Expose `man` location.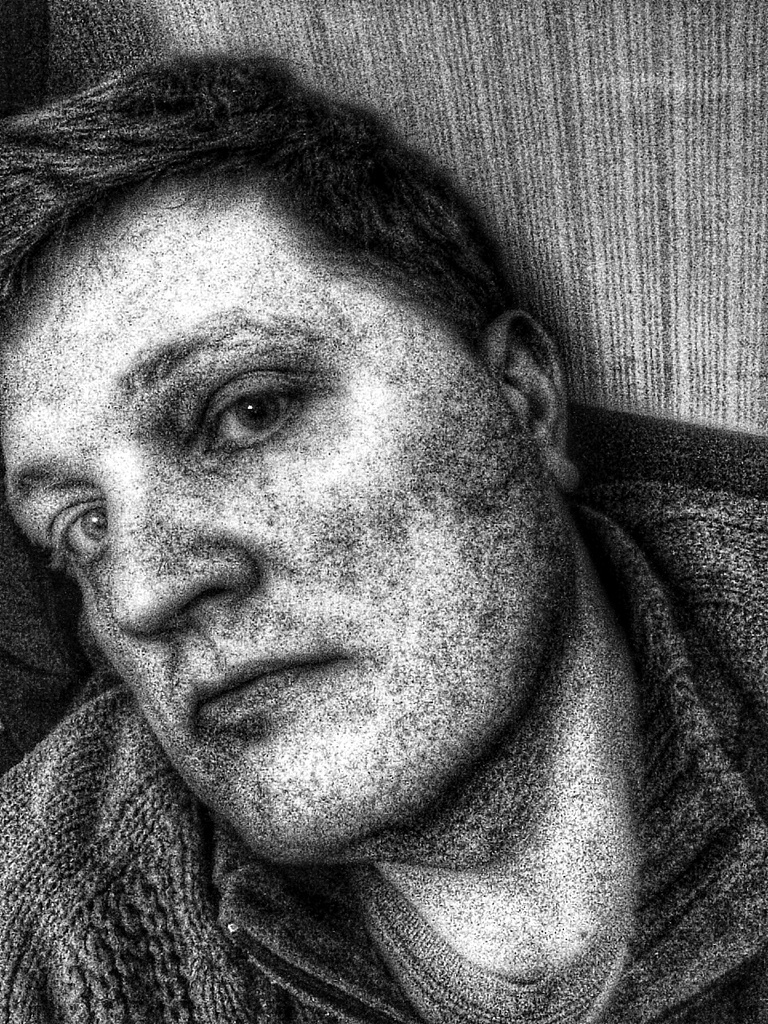
Exposed at BBox(0, 63, 762, 1006).
